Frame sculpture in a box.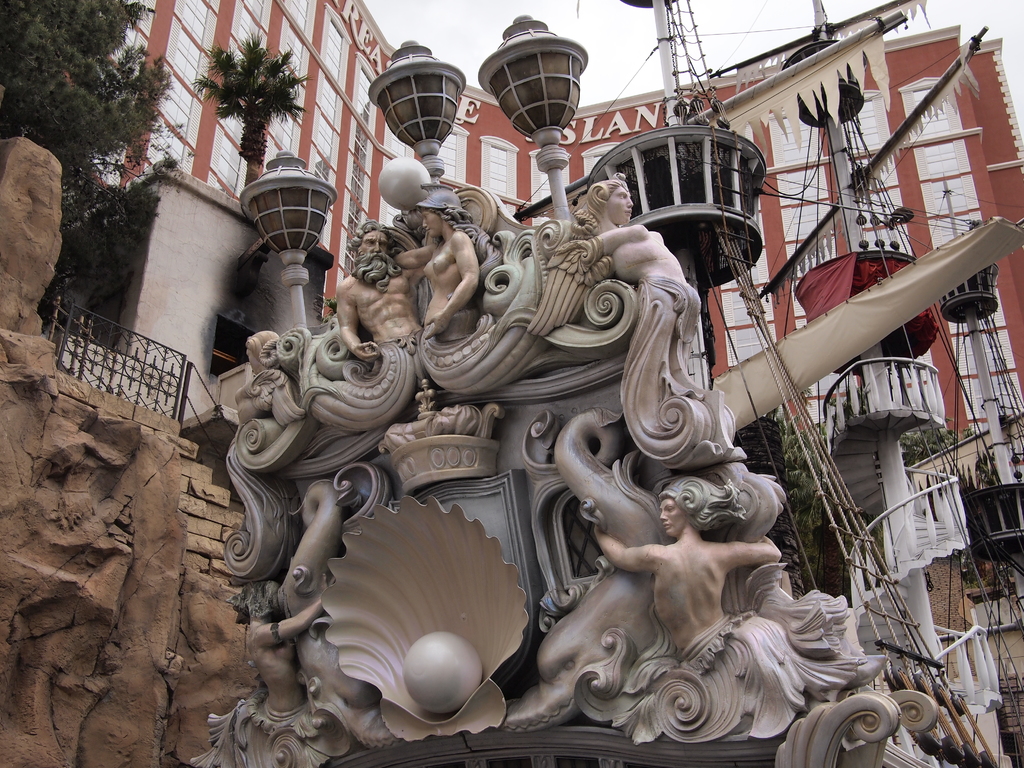
box(224, 170, 977, 767).
